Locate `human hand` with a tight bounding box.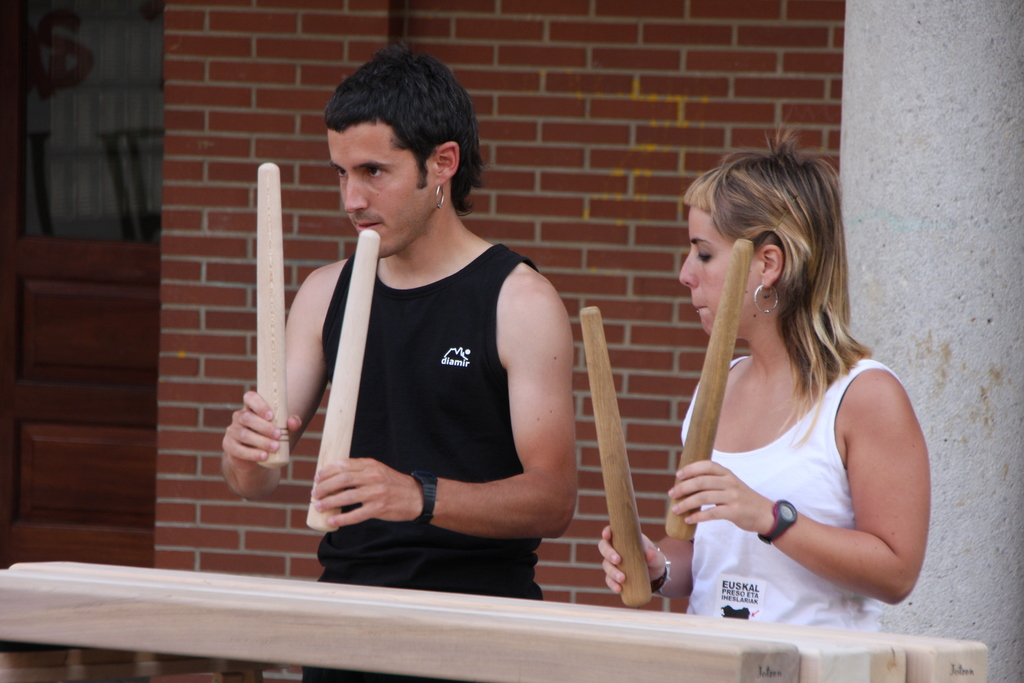
left=596, top=524, right=669, bottom=595.
